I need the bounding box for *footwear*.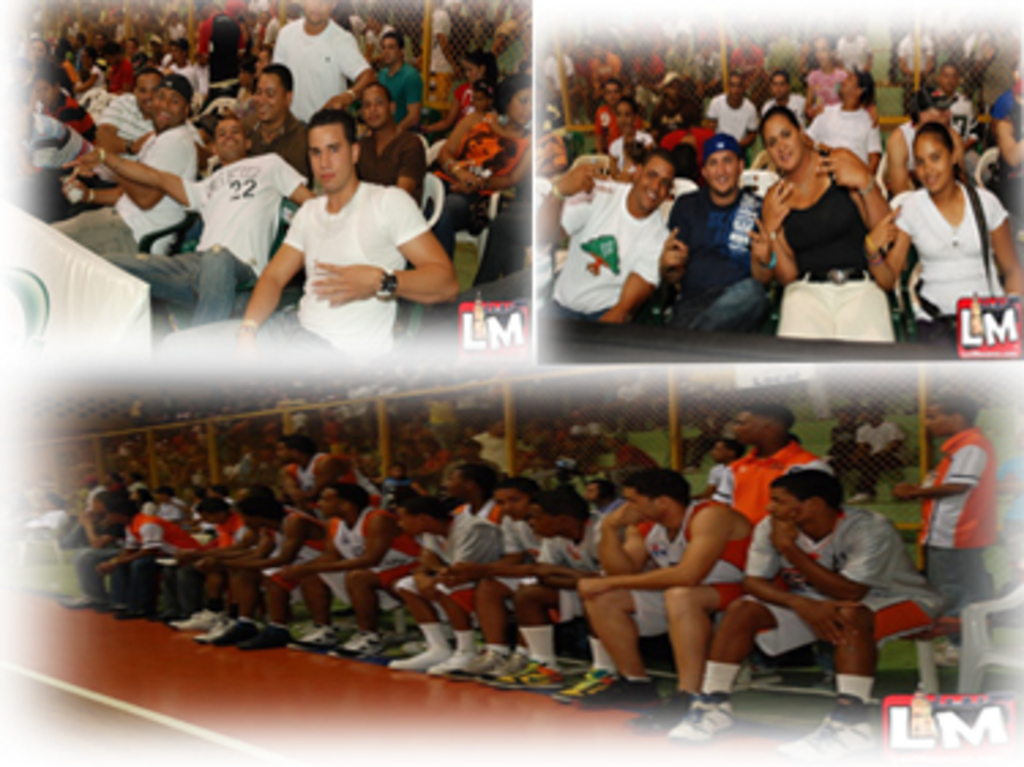
Here it is: {"x1": 164, "y1": 606, "x2": 213, "y2": 631}.
